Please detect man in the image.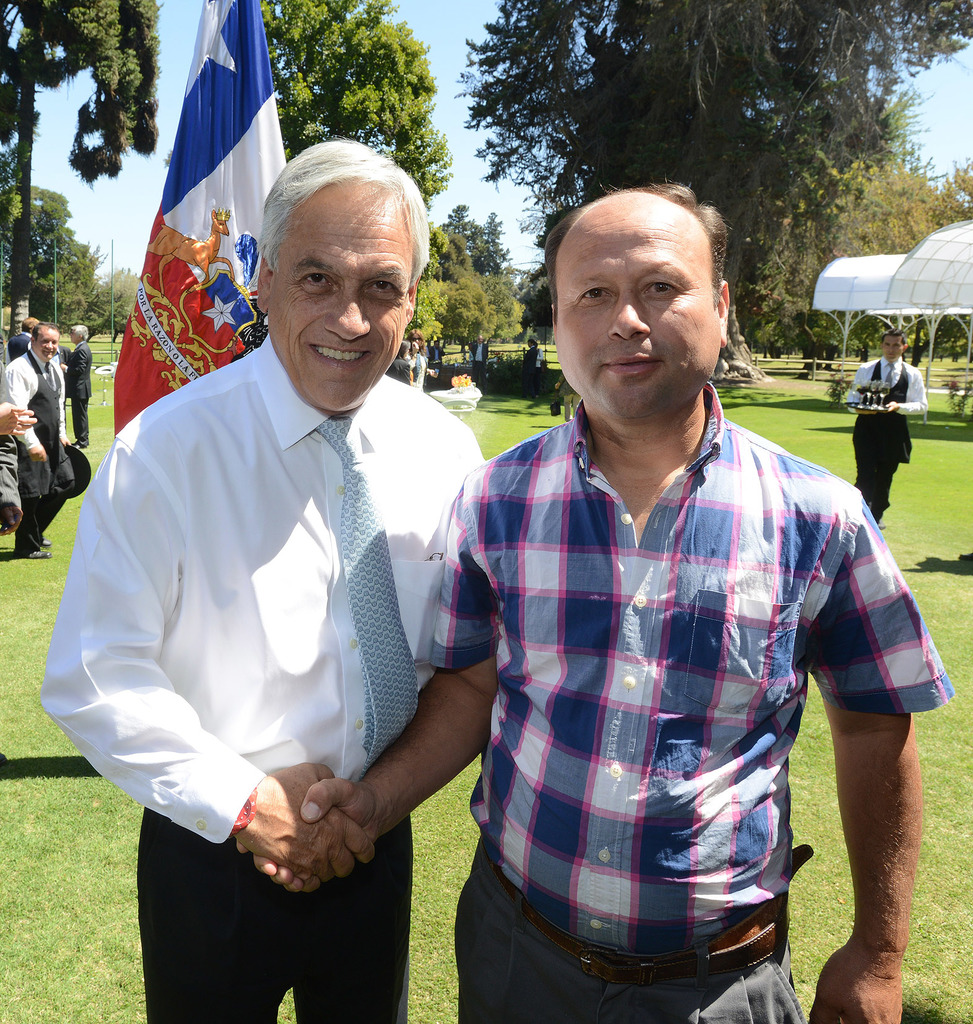
box(533, 341, 543, 399).
